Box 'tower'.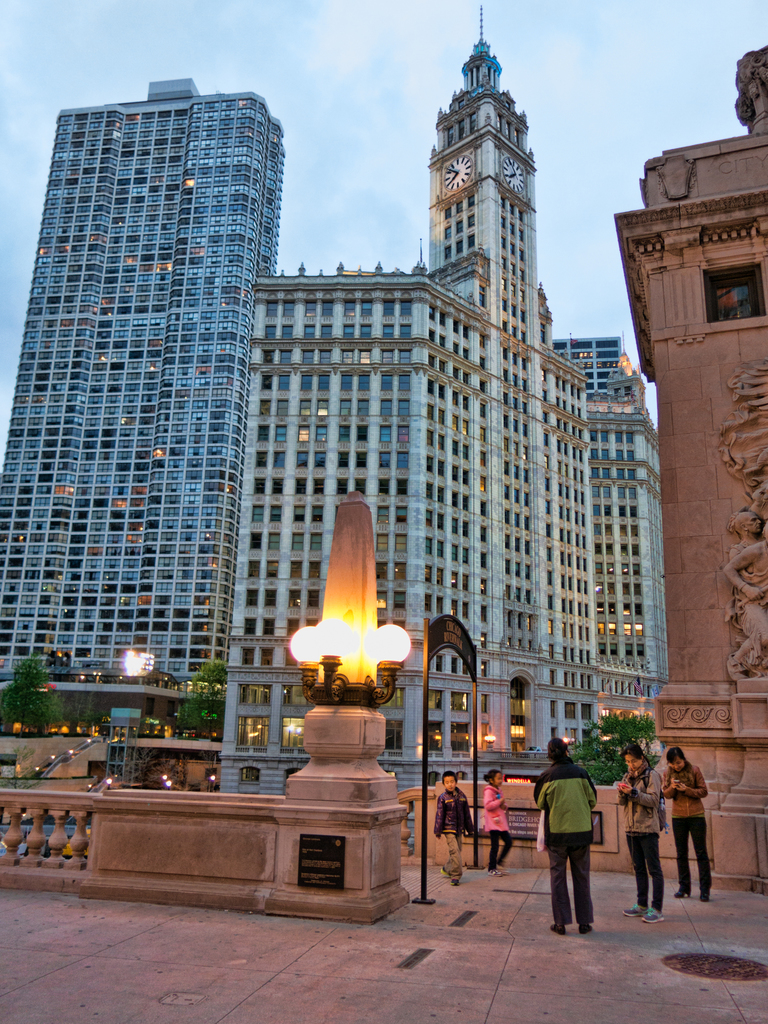
rect(426, 0, 545, 353).
